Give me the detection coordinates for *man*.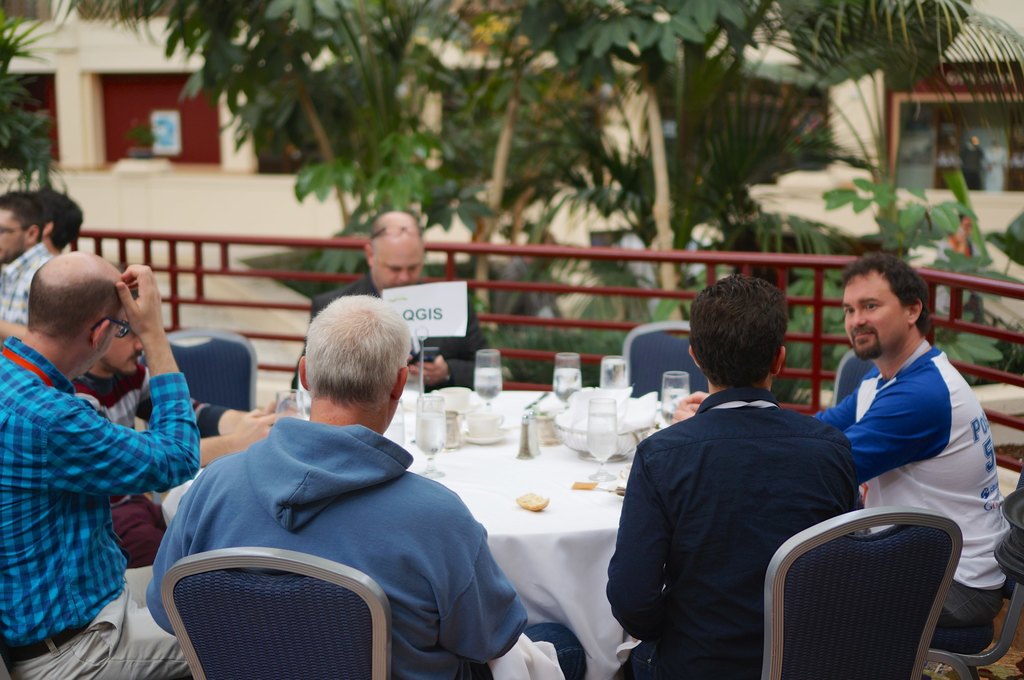
crop(284, 205, 496, 400).
